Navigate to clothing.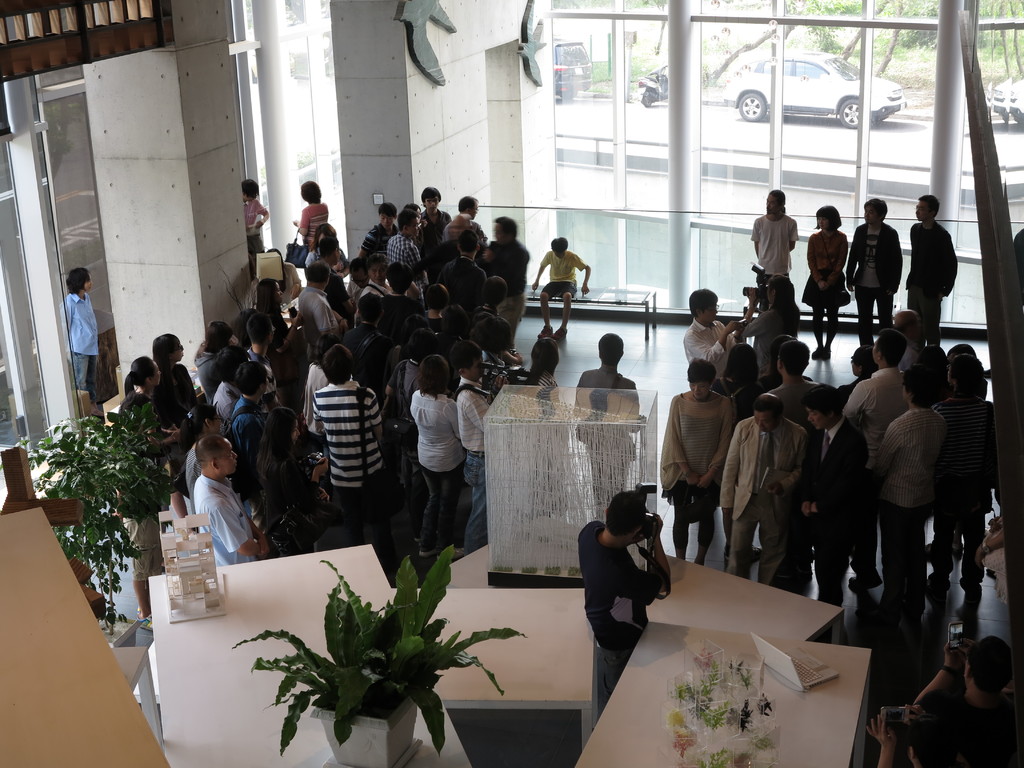
Navigation target: (left=801, top=229, right=852, bottom=311).
